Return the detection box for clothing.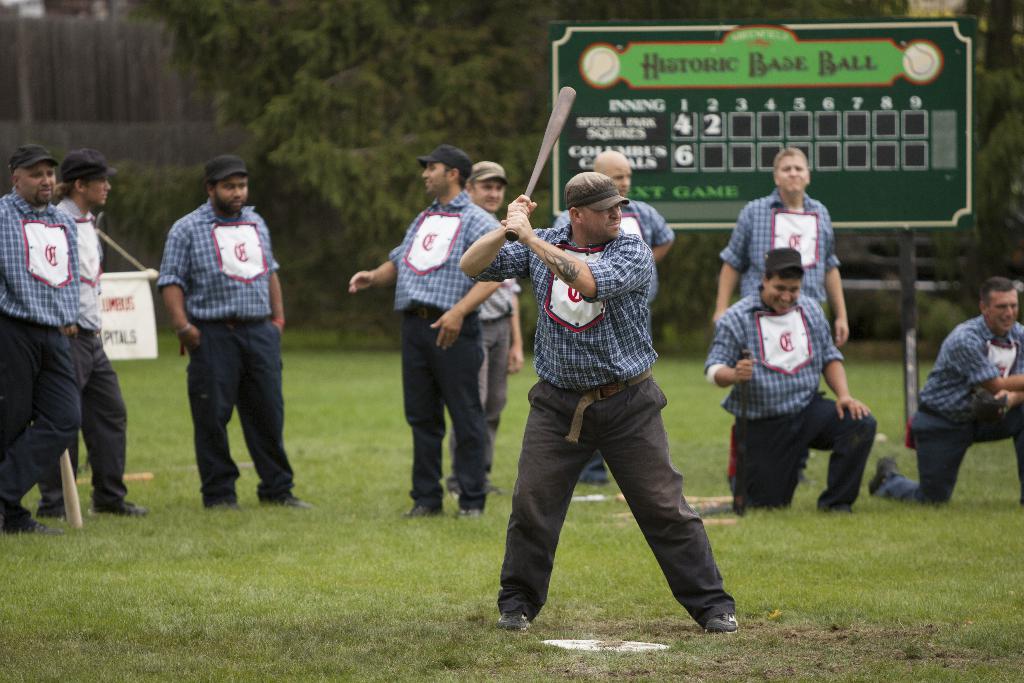
select_region(874, 415, 1023, 502).
